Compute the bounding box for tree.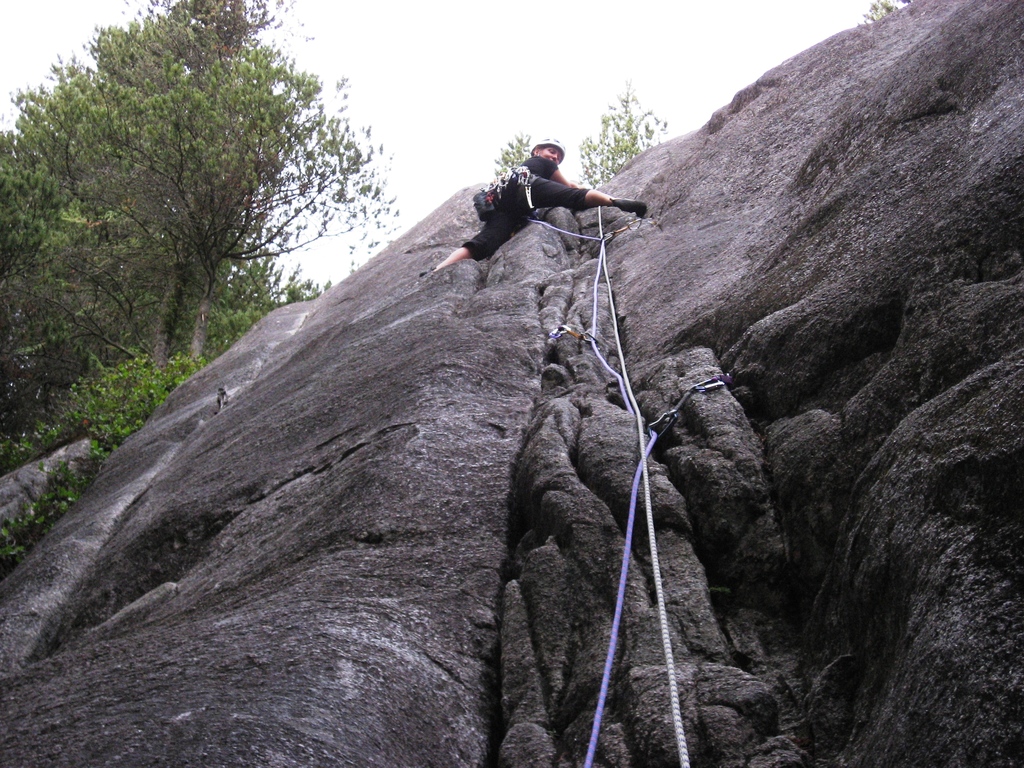
(575,84,663,192).
